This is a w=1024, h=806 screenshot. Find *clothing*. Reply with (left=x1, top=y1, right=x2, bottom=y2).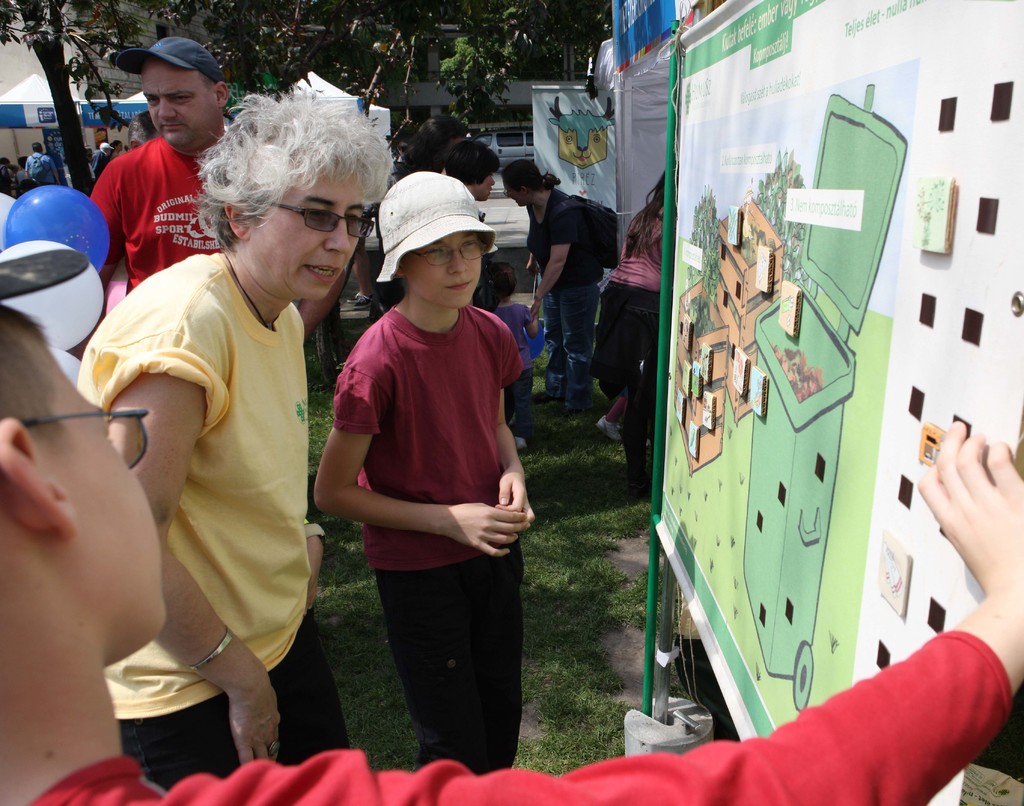
(left=525, top=186, right=623, bottom=367).
